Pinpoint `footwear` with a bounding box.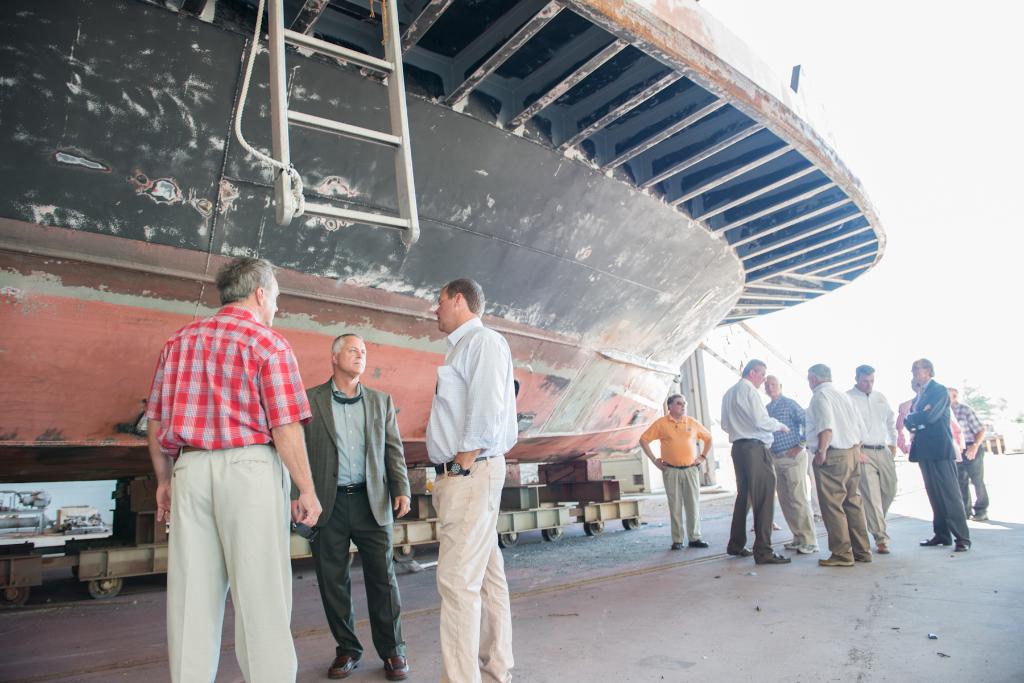
box=[877, 541, 891, 554].
